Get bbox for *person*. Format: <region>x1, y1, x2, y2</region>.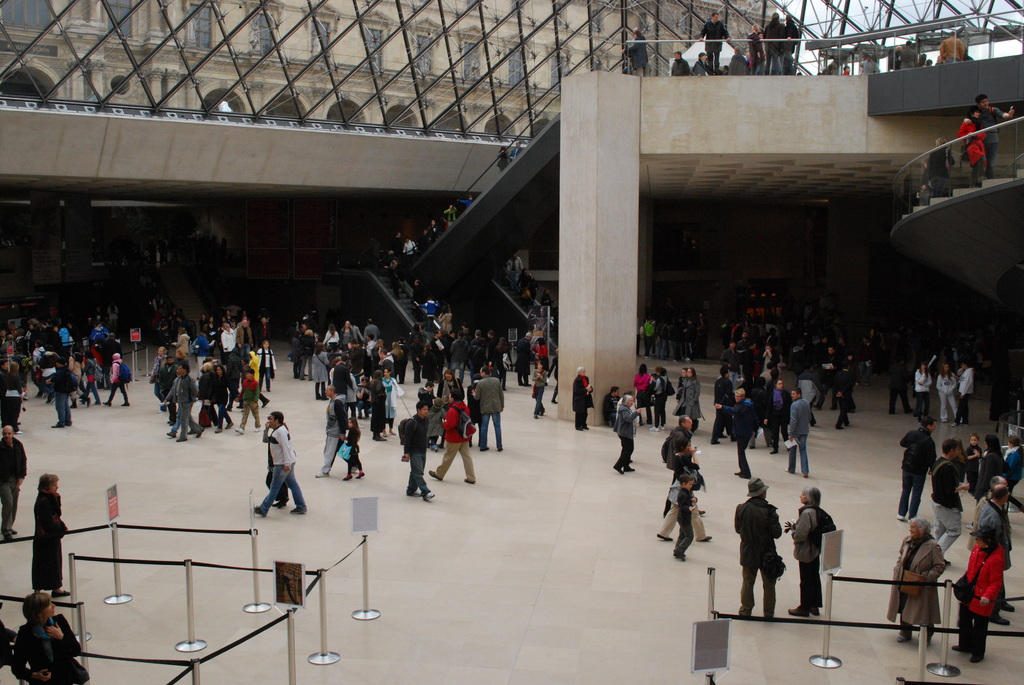
<region>569, 367, 593, 432</region>.
